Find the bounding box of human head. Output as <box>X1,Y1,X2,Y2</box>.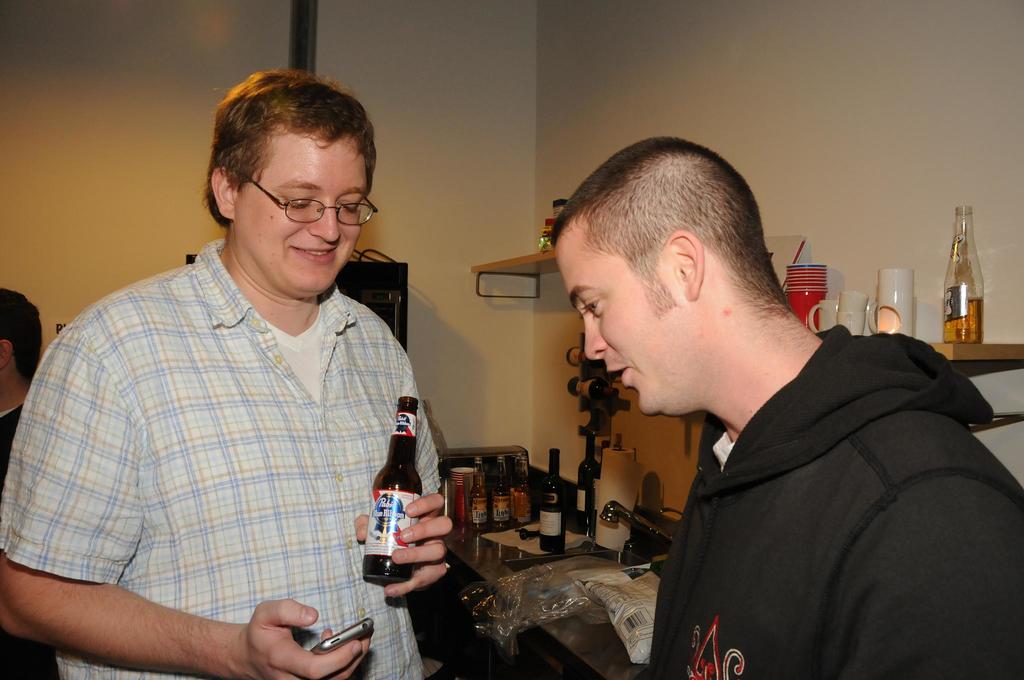
<box>547,133,794,419</box>.
